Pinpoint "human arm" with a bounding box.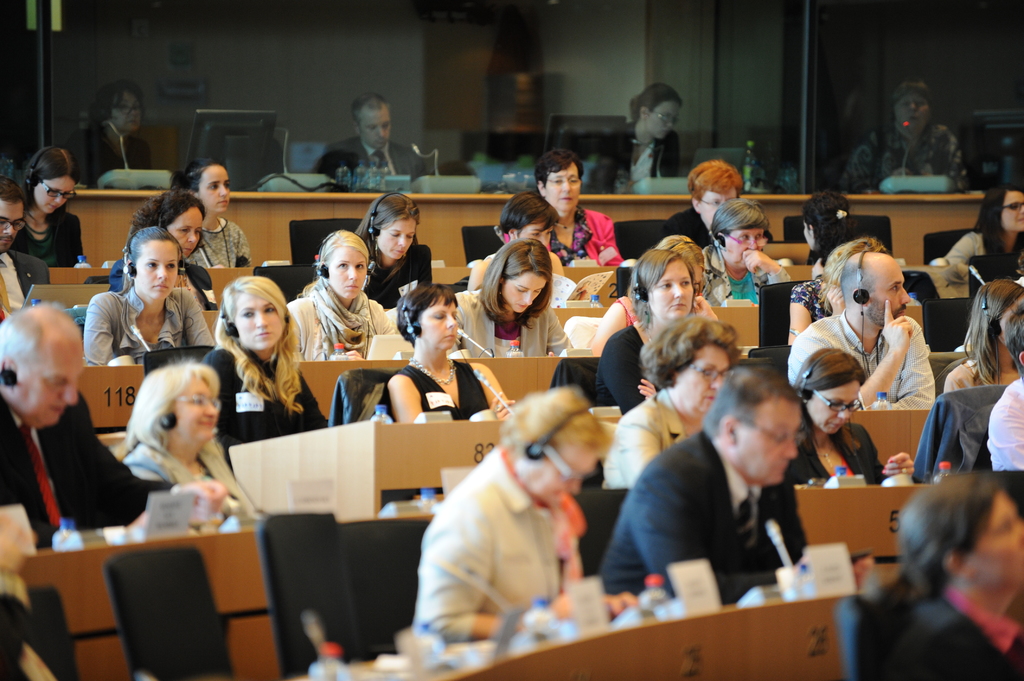
(left=786, top=272, right=824, bottom=348).
